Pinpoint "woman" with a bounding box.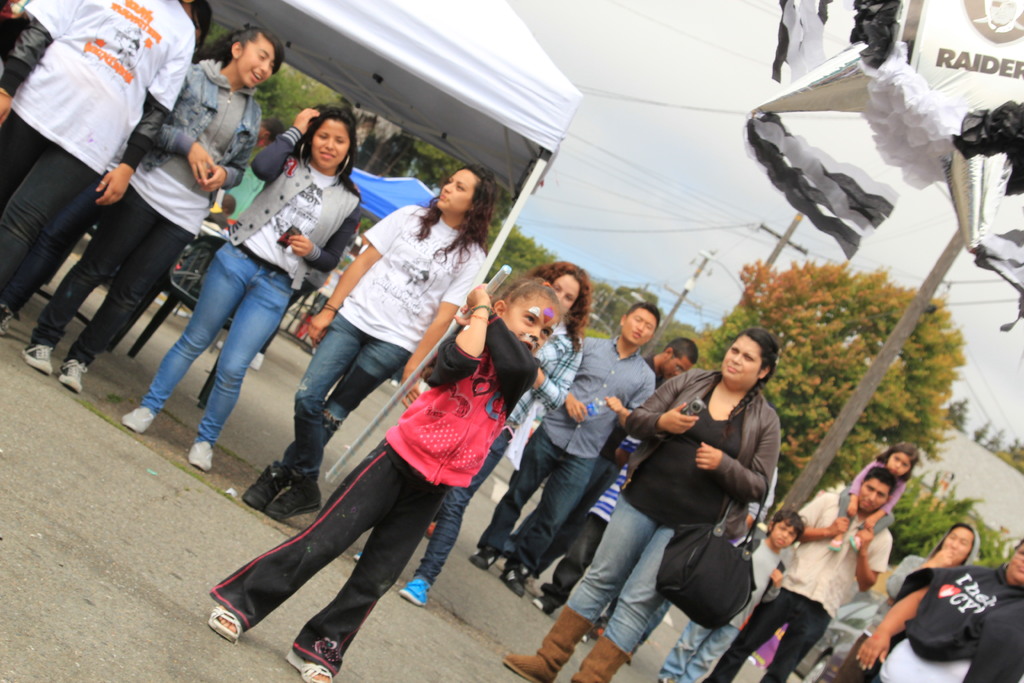
[x1=19, y1=21, x2=297, y2=390].
